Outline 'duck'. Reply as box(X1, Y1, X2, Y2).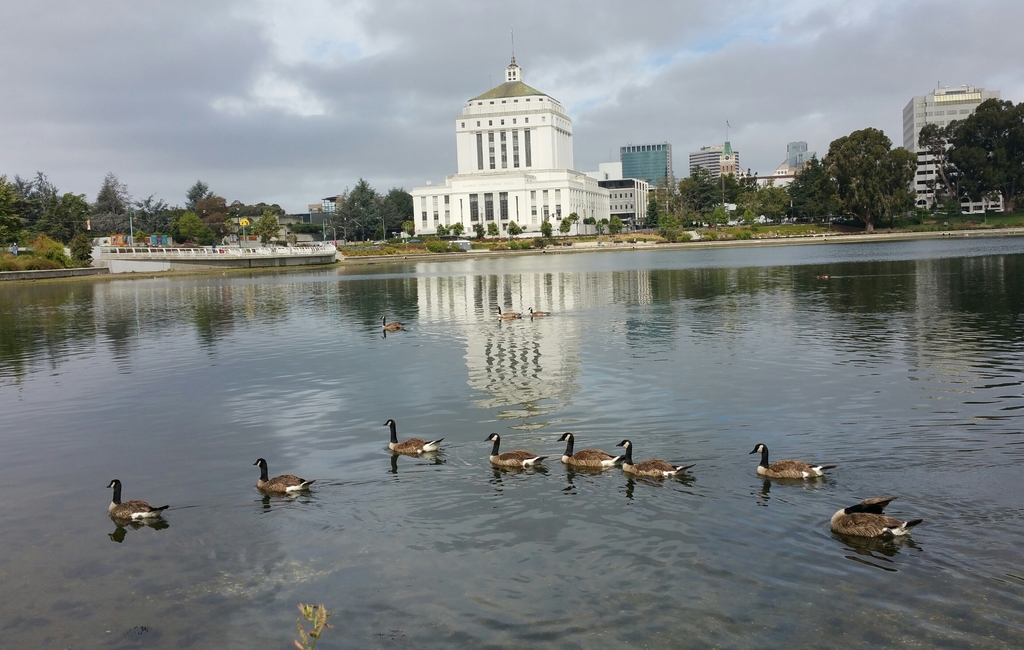
box(384, 423, 451, 462).
